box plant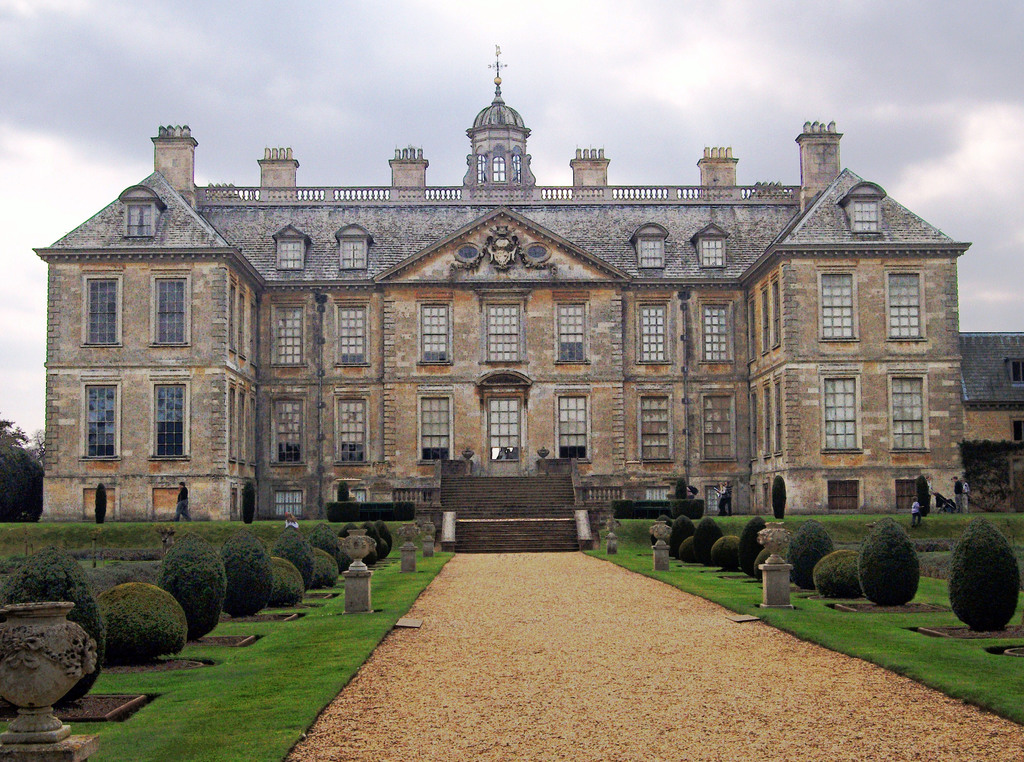
box=[213, 535, 264, 626]
